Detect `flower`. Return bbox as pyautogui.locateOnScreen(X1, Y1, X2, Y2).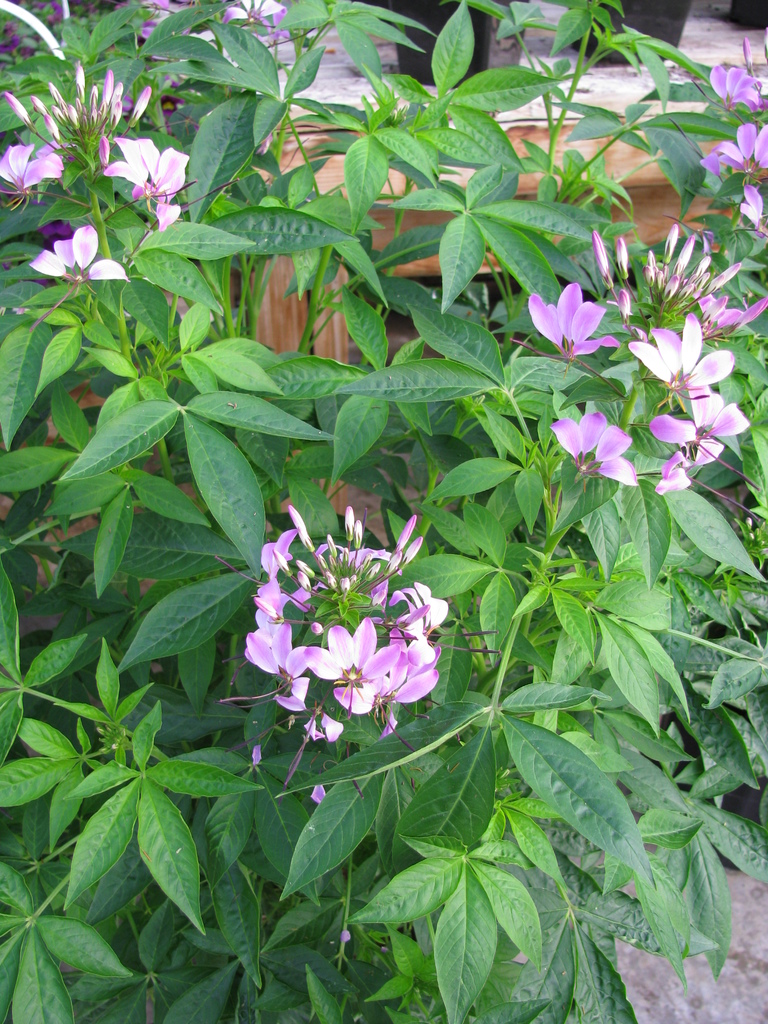
pyautogui.locateOnScreen(95, 123, 205, 232).
